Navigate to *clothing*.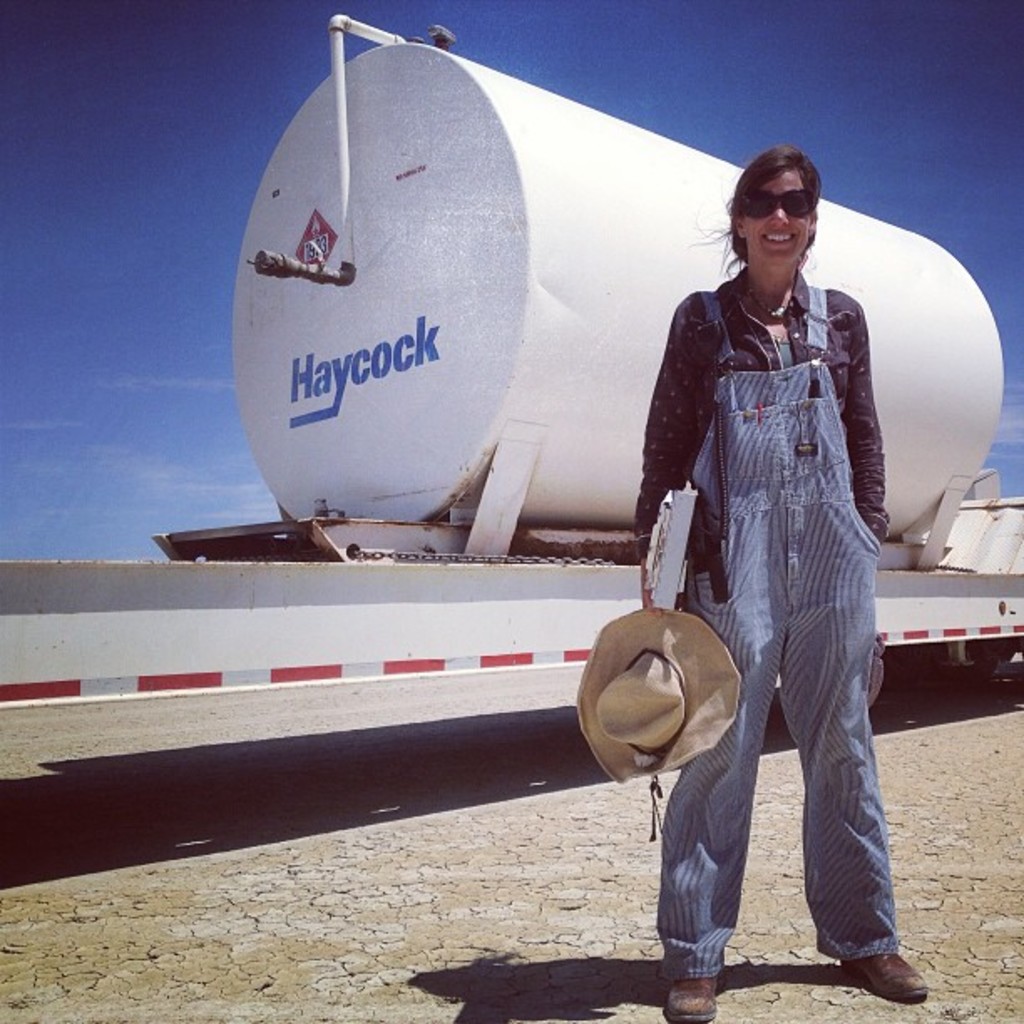
Navigation target: 648 184 909 935.
